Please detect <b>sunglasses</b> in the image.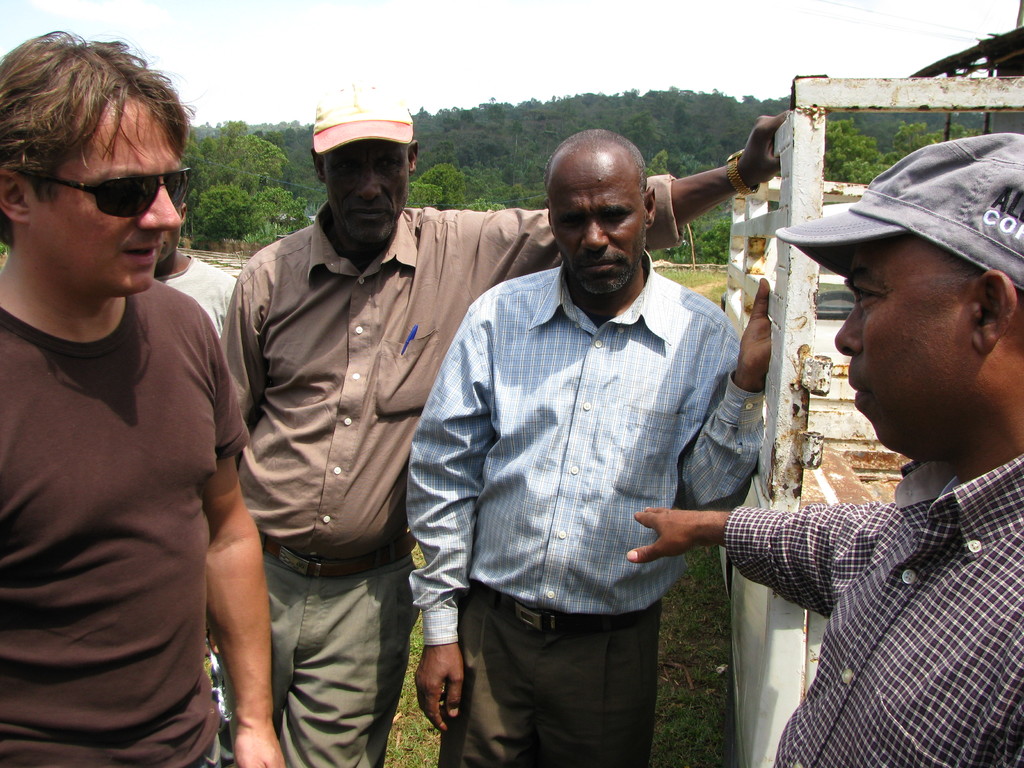
24, 165, 193, 221.
